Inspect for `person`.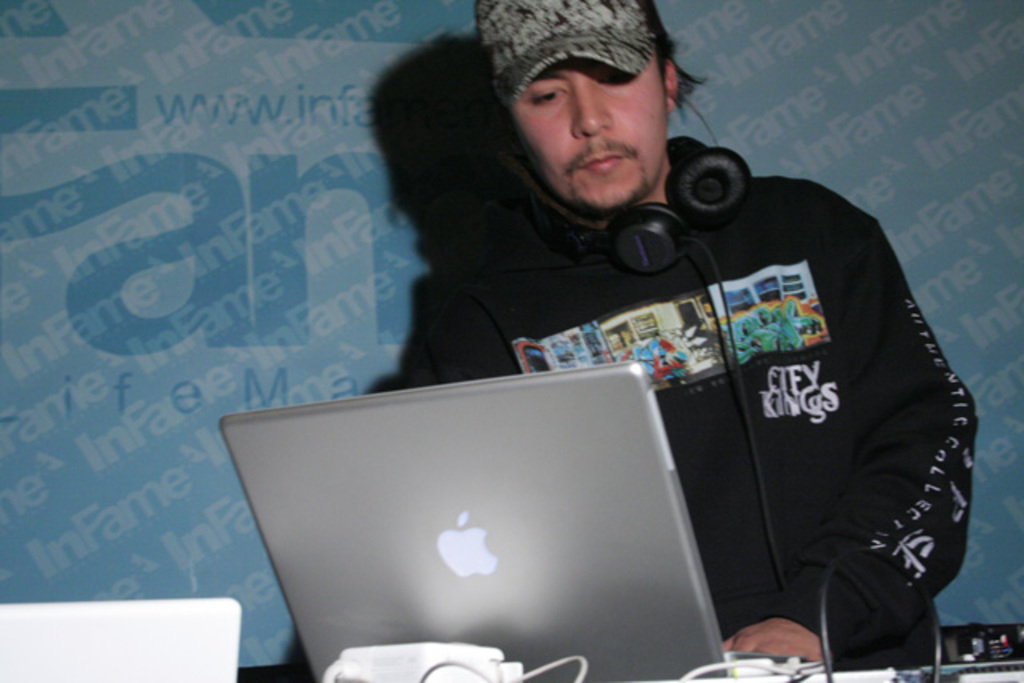
Inspection: {"x1": 440, "y1": 0, "x2": 984, "y2": 667}.
